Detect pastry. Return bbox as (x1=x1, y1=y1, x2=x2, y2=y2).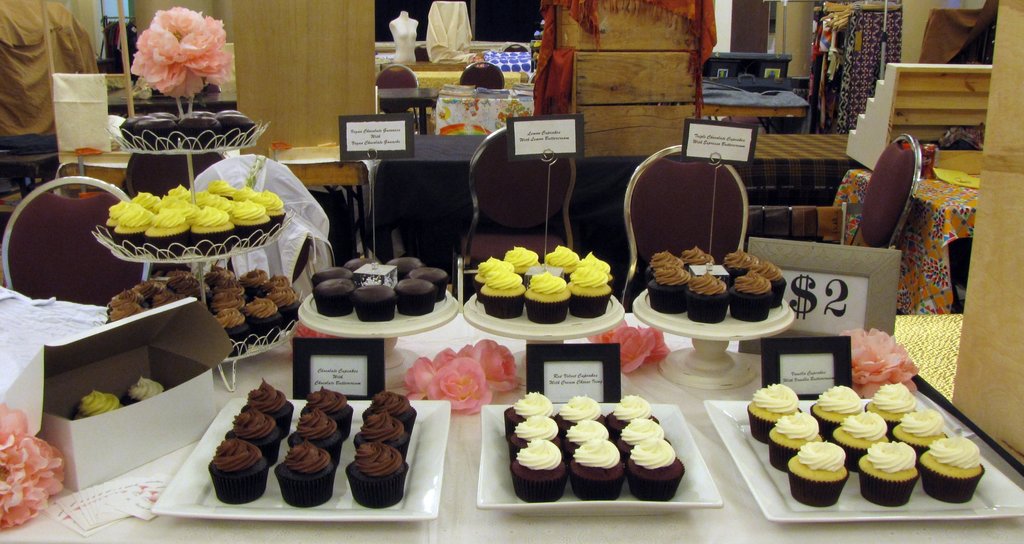
(x1=652, y1=269, x2=687, y2=313).
